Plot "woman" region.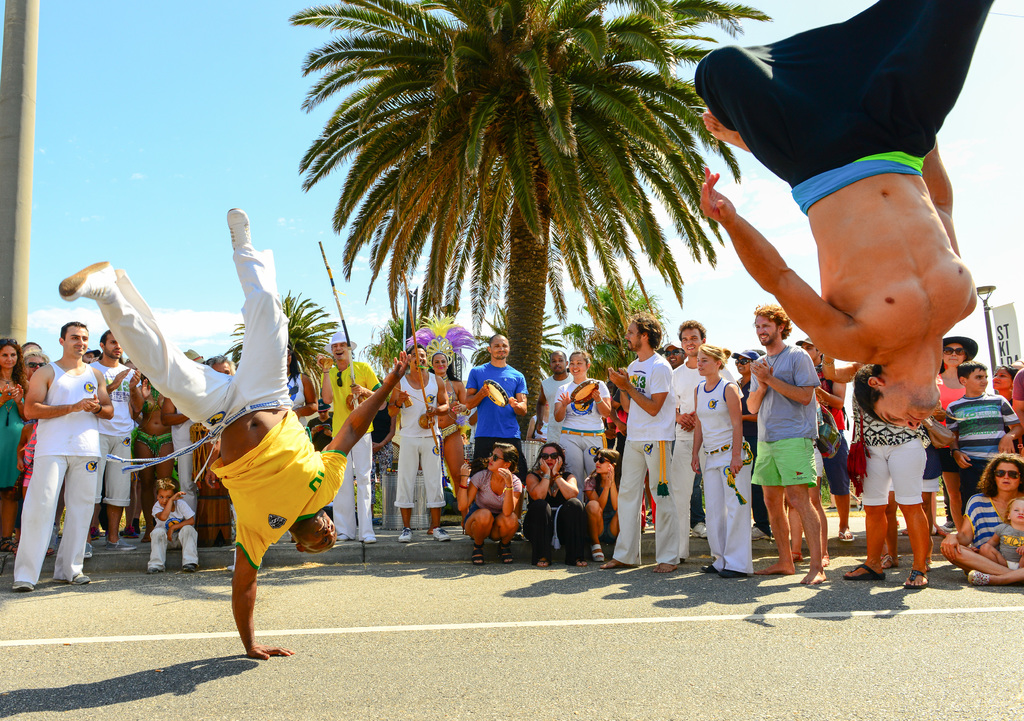
Plotted at (x1=821, y1=359, x2=939, y2=587).
